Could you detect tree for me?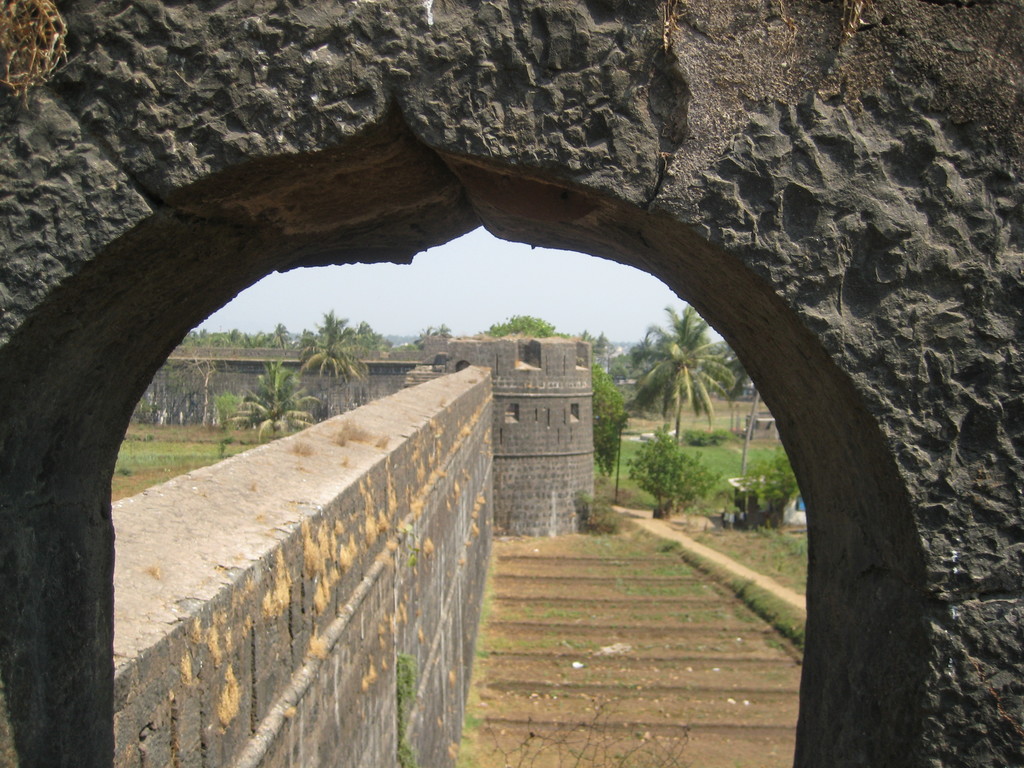
Detection result: region(627, 434, 727, 523).
